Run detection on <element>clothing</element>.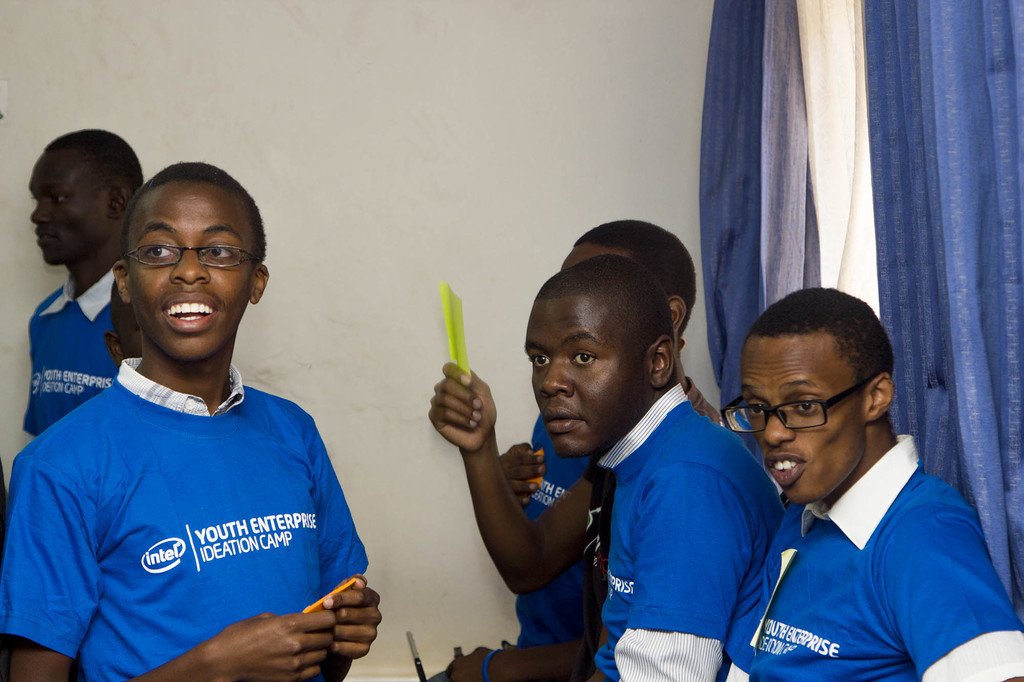
Result: left=594, top=386, right=784, bottom=681.
